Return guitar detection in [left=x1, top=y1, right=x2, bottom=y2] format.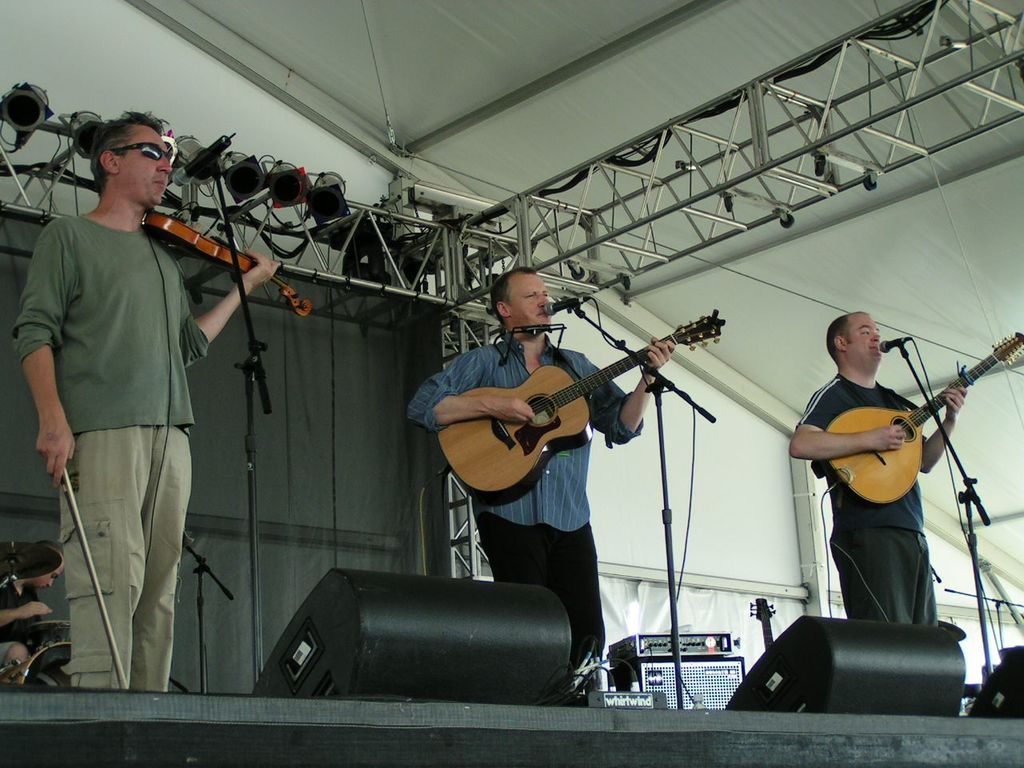
[left=137, top=211, right=305, bottom=318].
